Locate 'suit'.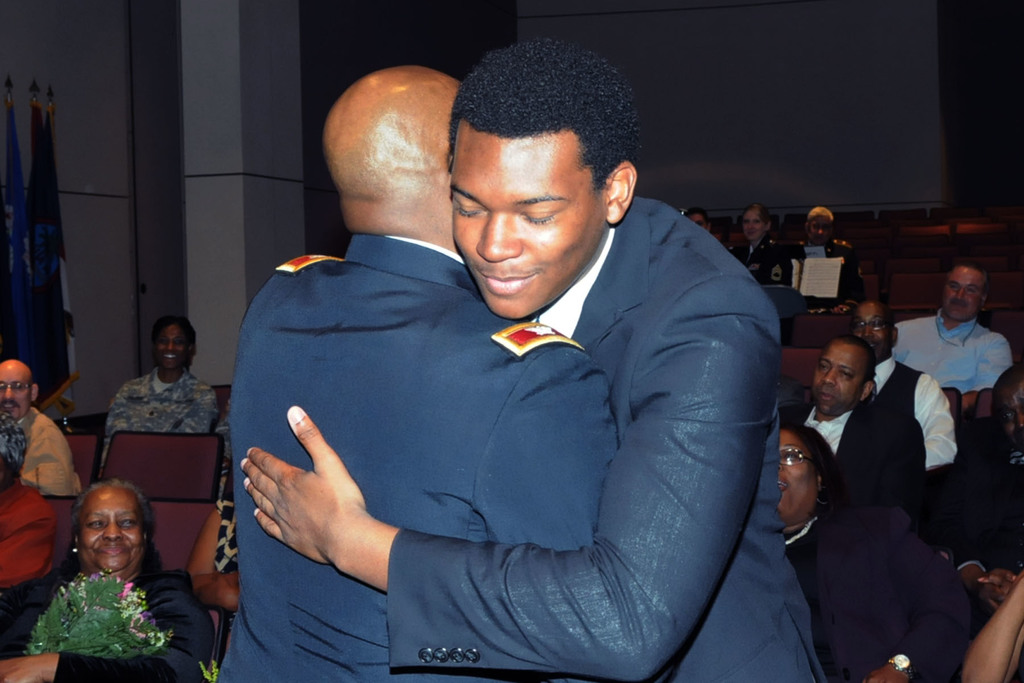
Bounding box: [left=956, top=443, right=1023, bottom=586].
